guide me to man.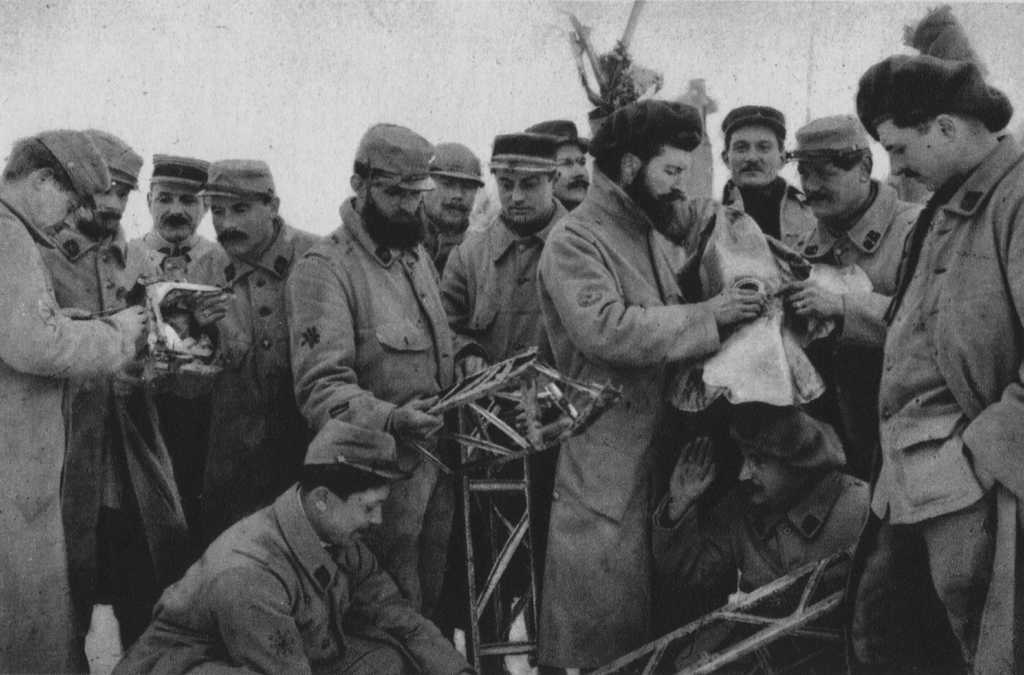
Guidance: {"x1": 520, "y1": 72, "x2": 797, "y2": 589}.
